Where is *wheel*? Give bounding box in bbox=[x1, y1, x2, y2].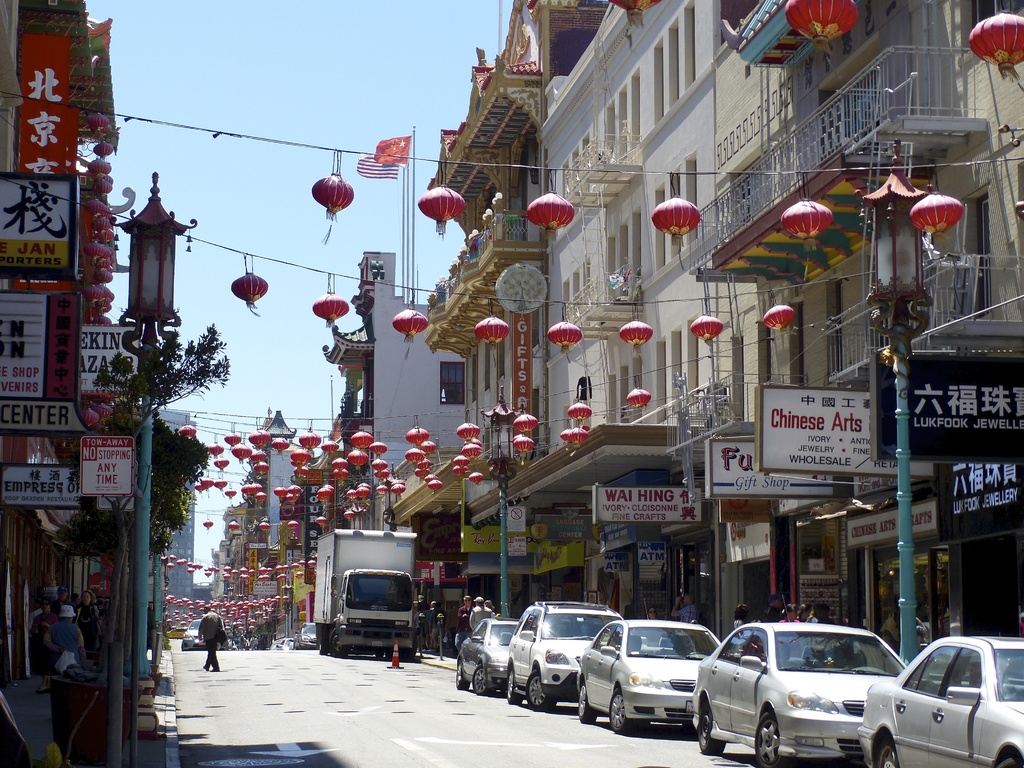
bbox=[746, 710, 790, 767].
